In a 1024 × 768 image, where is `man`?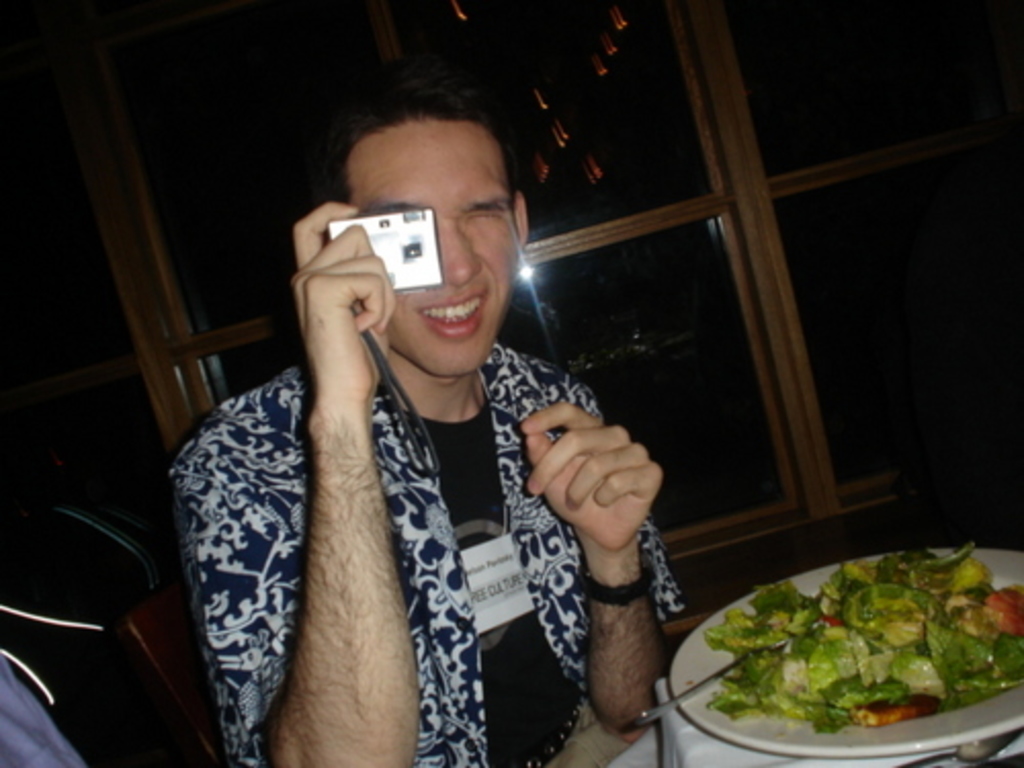
<region>158, 53, 725, 741</region>.
